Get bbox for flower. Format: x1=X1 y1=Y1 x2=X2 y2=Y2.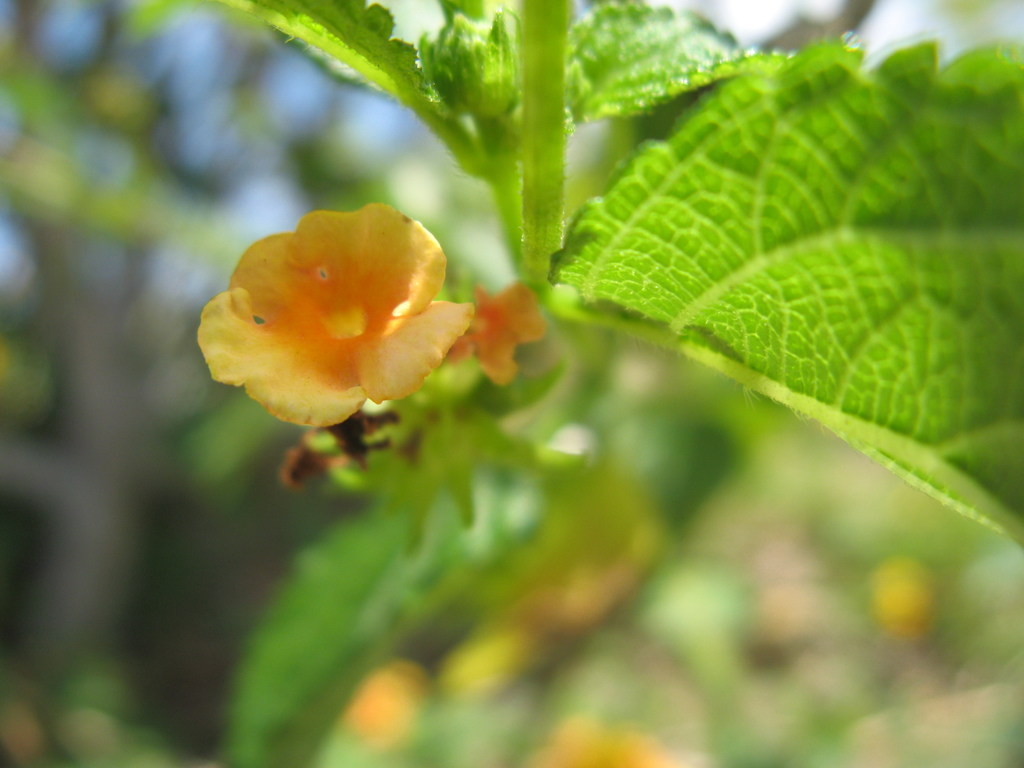
x1=194 y1=188 x2=476 y2=426.
